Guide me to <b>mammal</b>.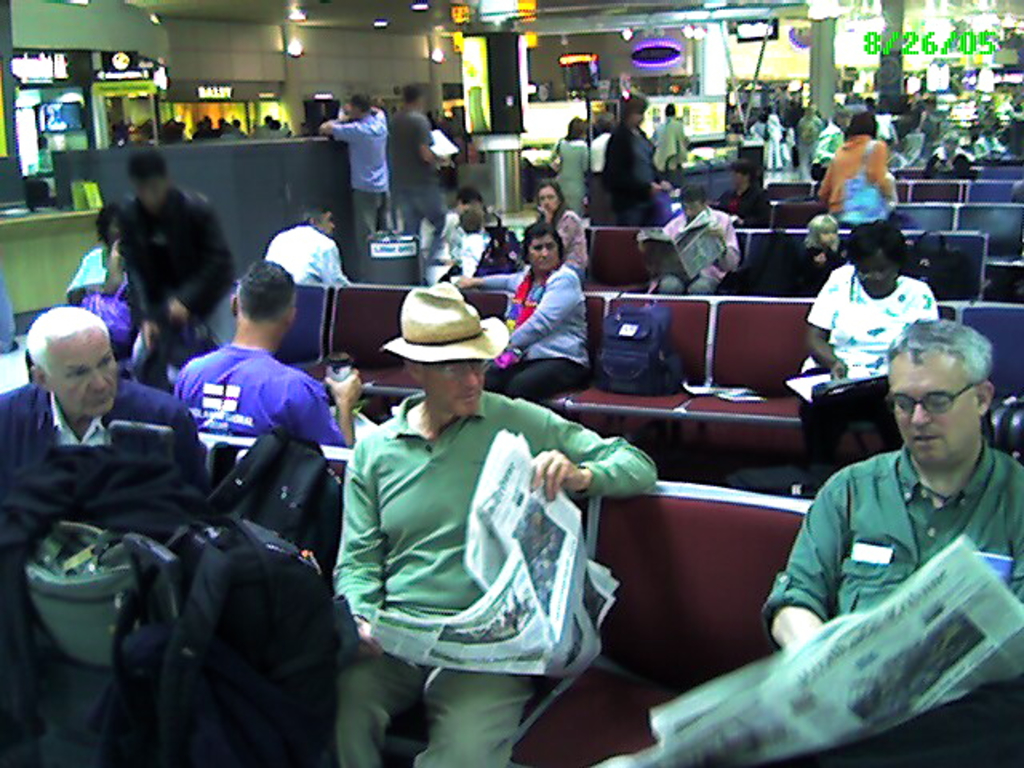
Guidance: x1=549, y1=120, x2=595, y2=216.
